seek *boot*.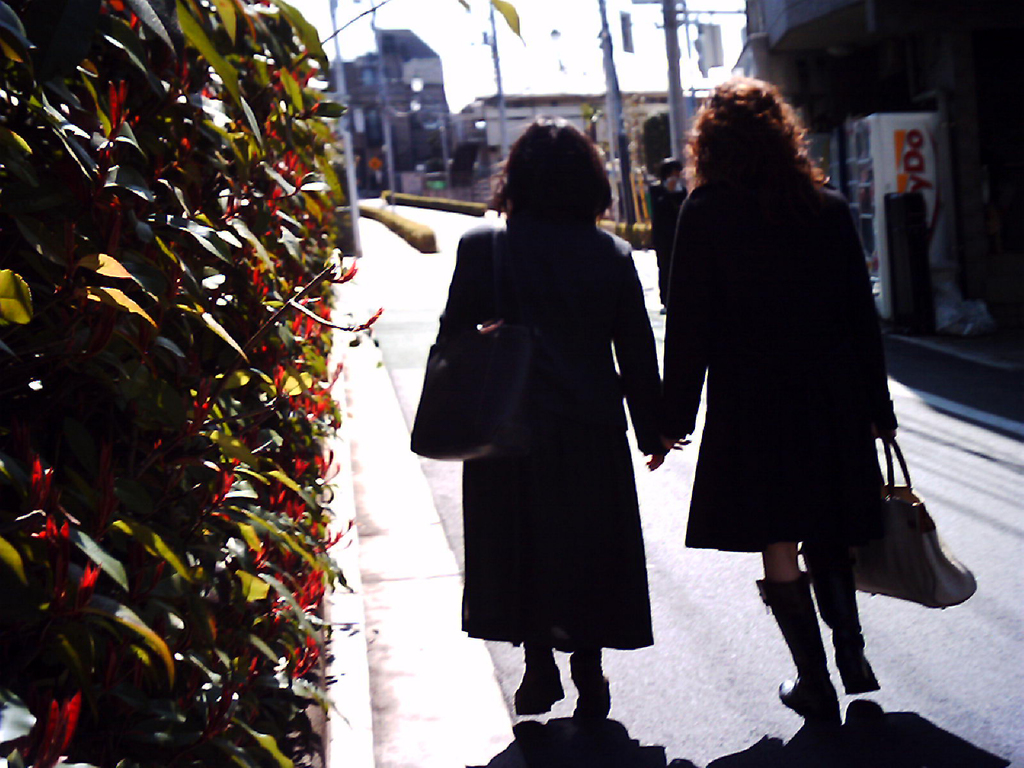
pyautogui.locateOnScreen(515, 637, 564, 717).
